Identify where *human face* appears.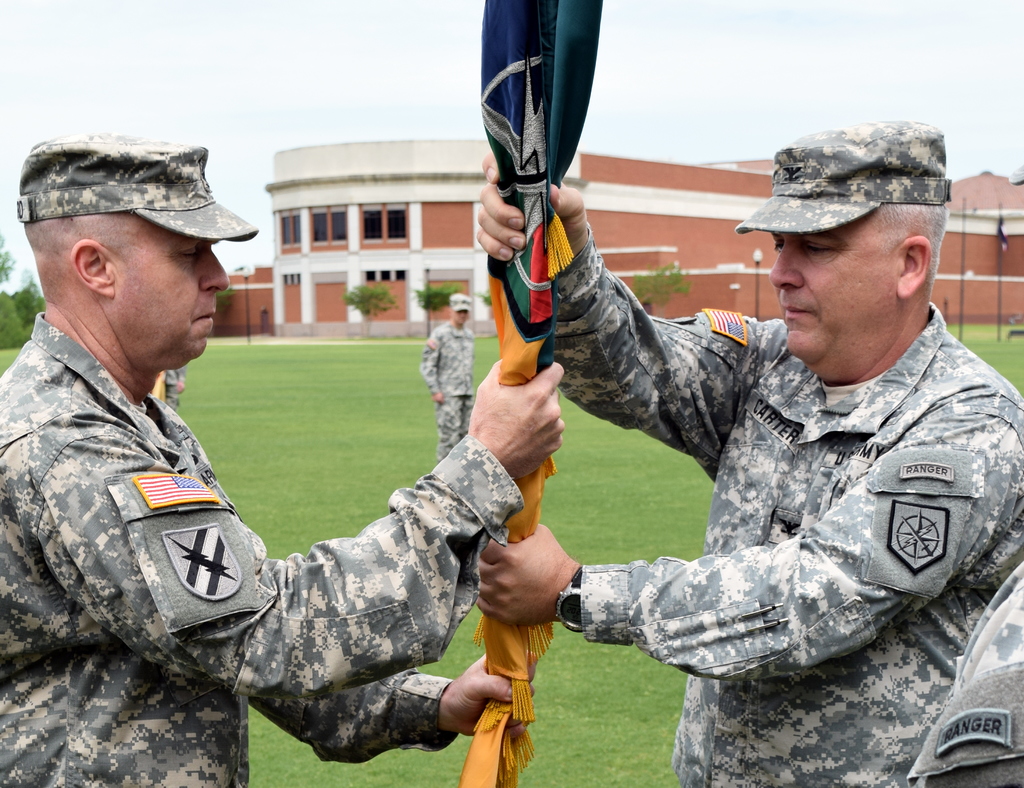
Appears at region(116, 235, 227, 372).
